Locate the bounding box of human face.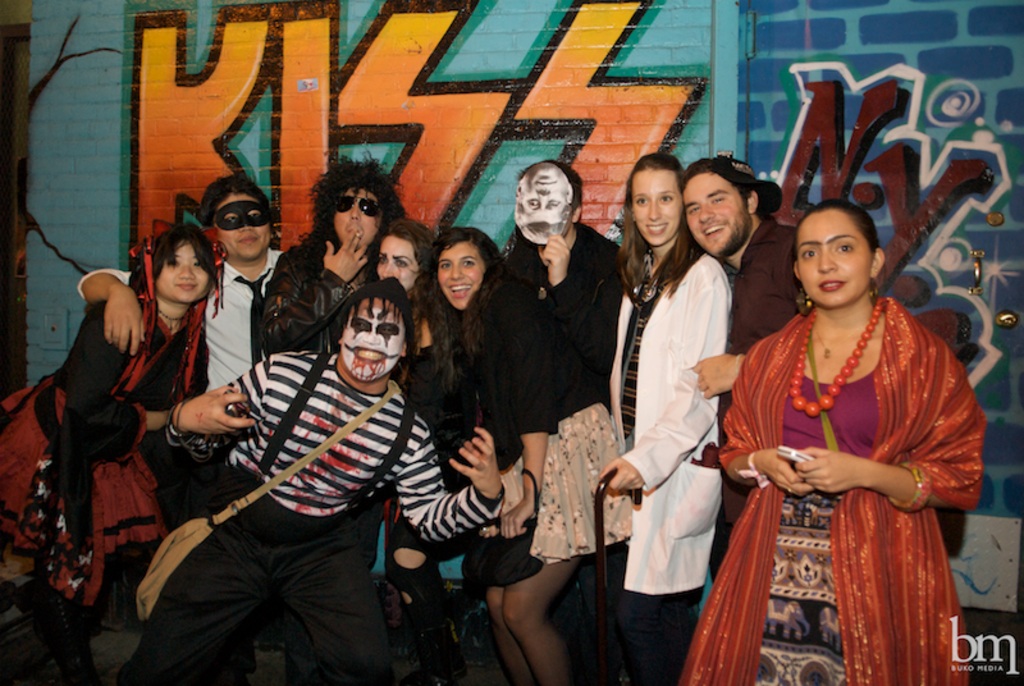
Bounding box: box(340, 301, 406, 379).
